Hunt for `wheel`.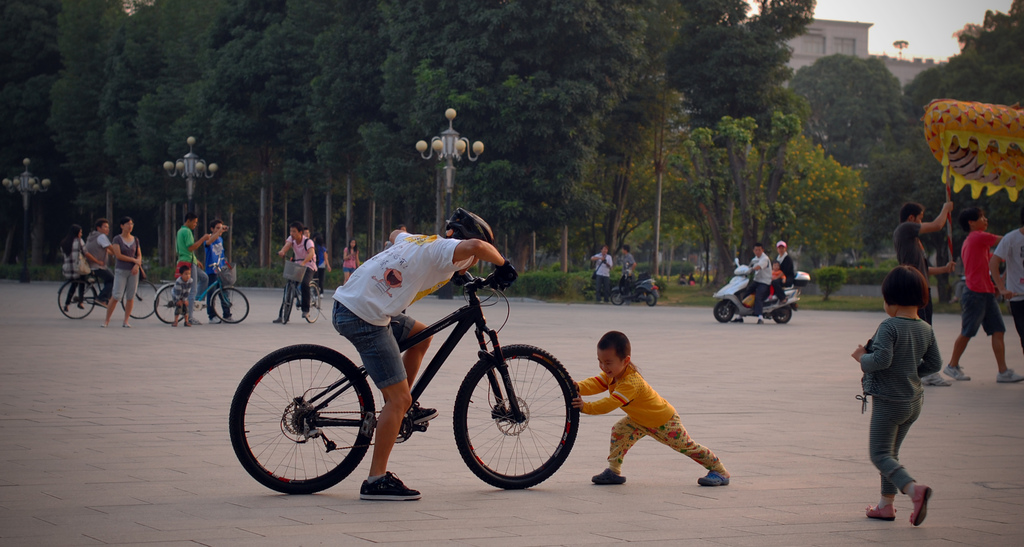
Hunted down at select_region(610, 291, 621, 303).
